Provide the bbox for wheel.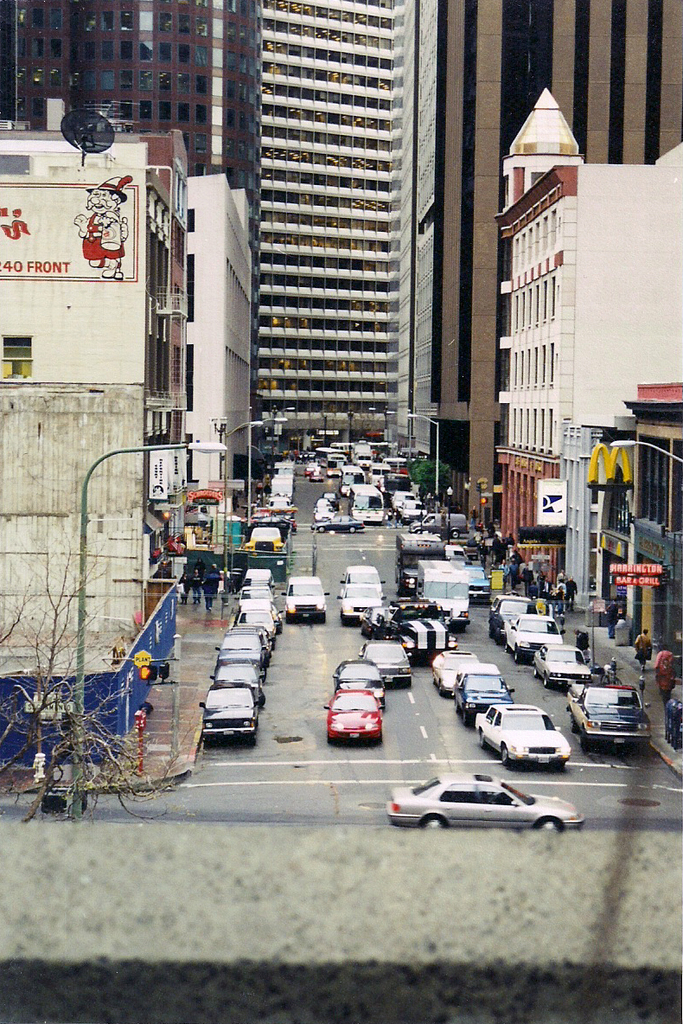
locate(579, 735, 586, 751).
